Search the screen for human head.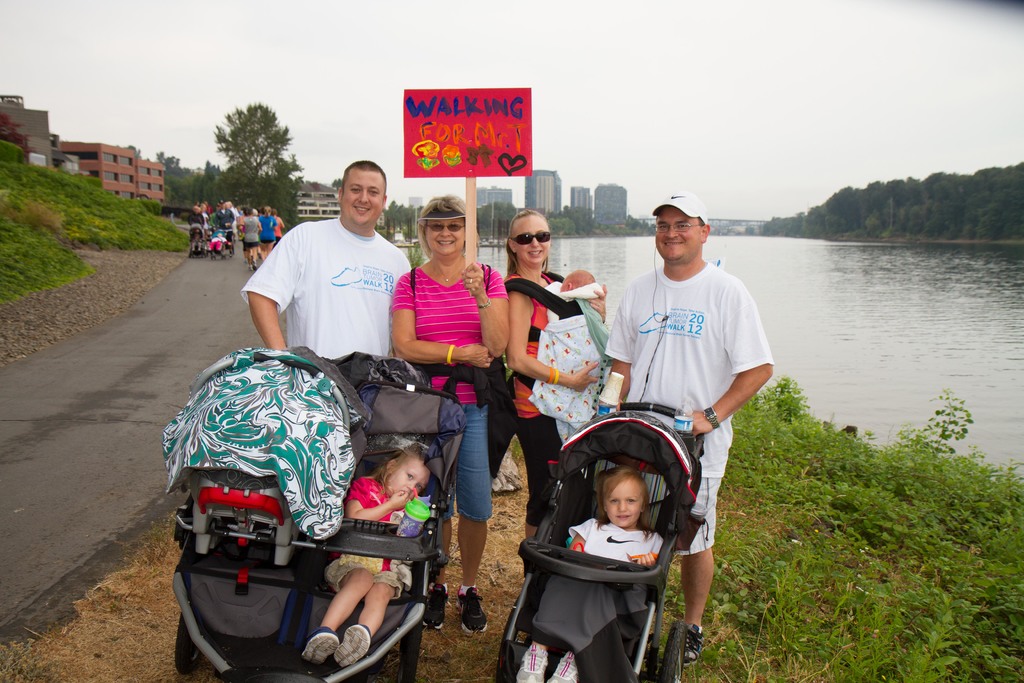
Found at (650,190,711,266).
